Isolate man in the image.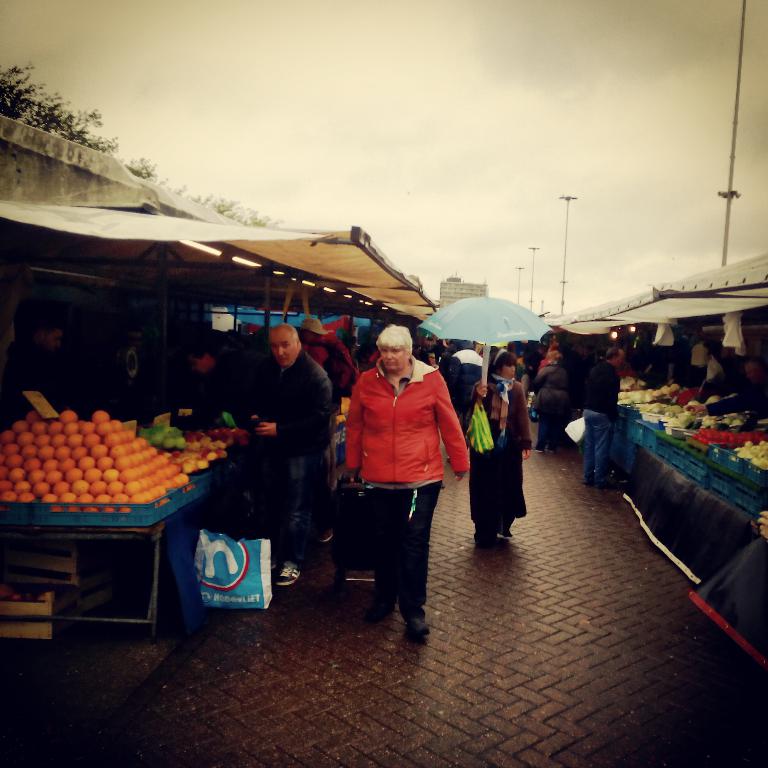
Isolated region: <region>583, 348, 628, 491</region>.
